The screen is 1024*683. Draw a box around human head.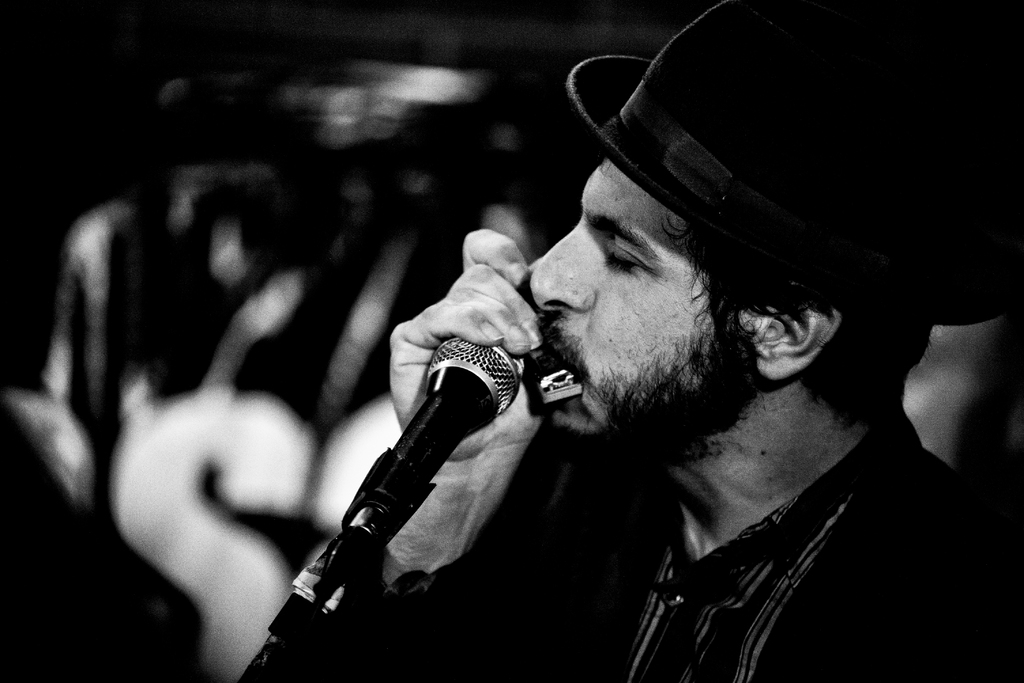
522/33/879/457.
